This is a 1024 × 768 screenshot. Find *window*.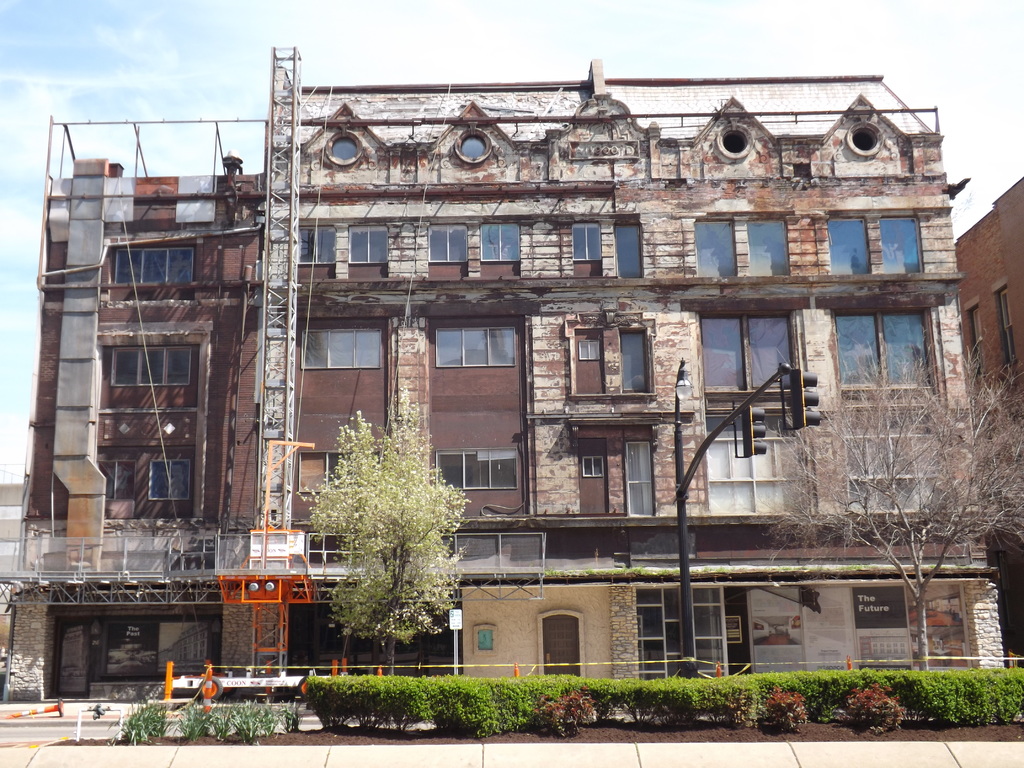
Bounding box: rect(749, 225, 787, 271).
